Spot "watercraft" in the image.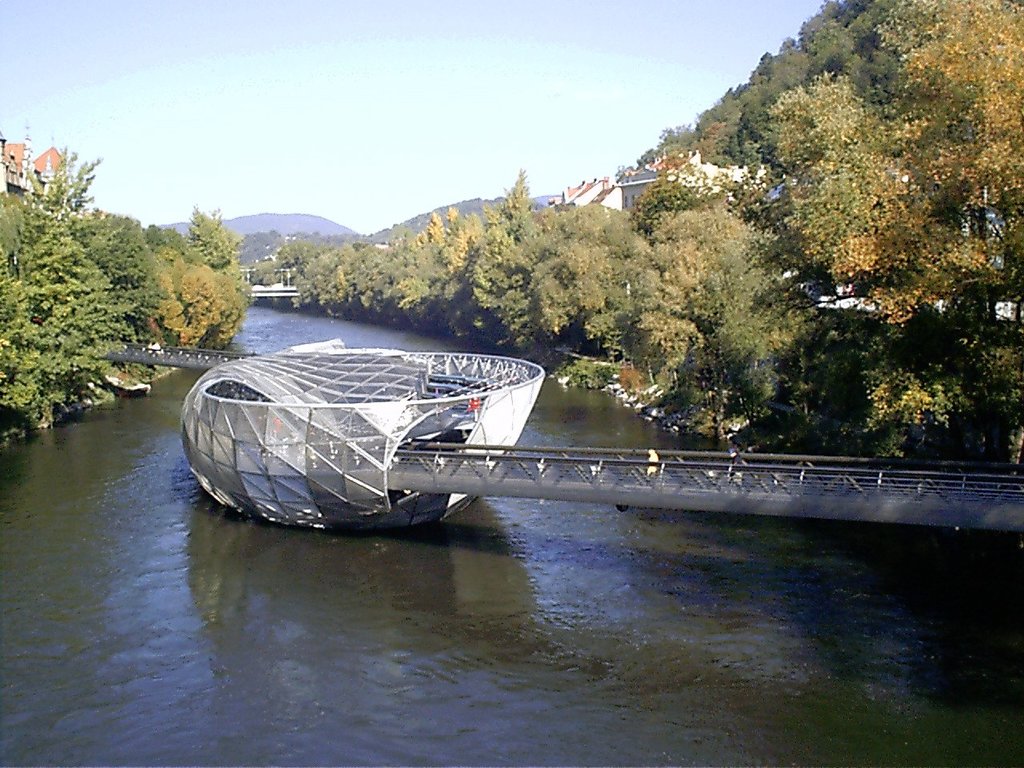
"watercraft" found at 150/326/530/534.
